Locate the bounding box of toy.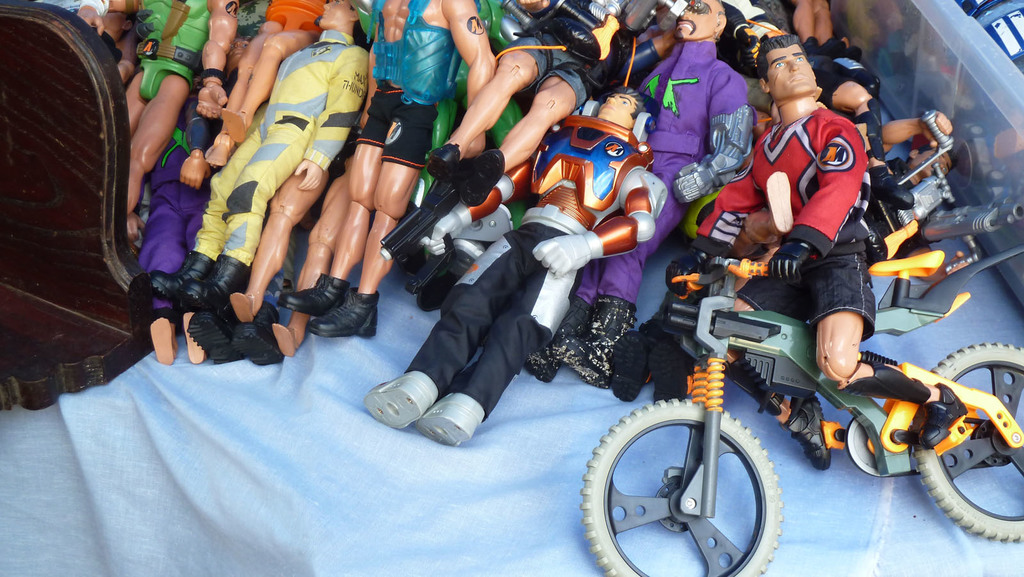
Bounding box: box=[420, 0, 669, 211].
